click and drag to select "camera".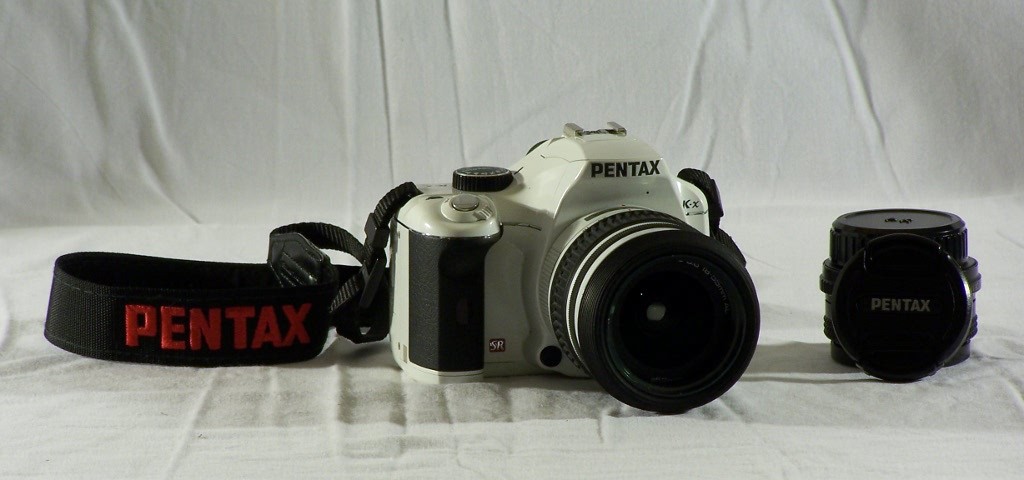
Selection: bbox(396, 126, 764, 416).
